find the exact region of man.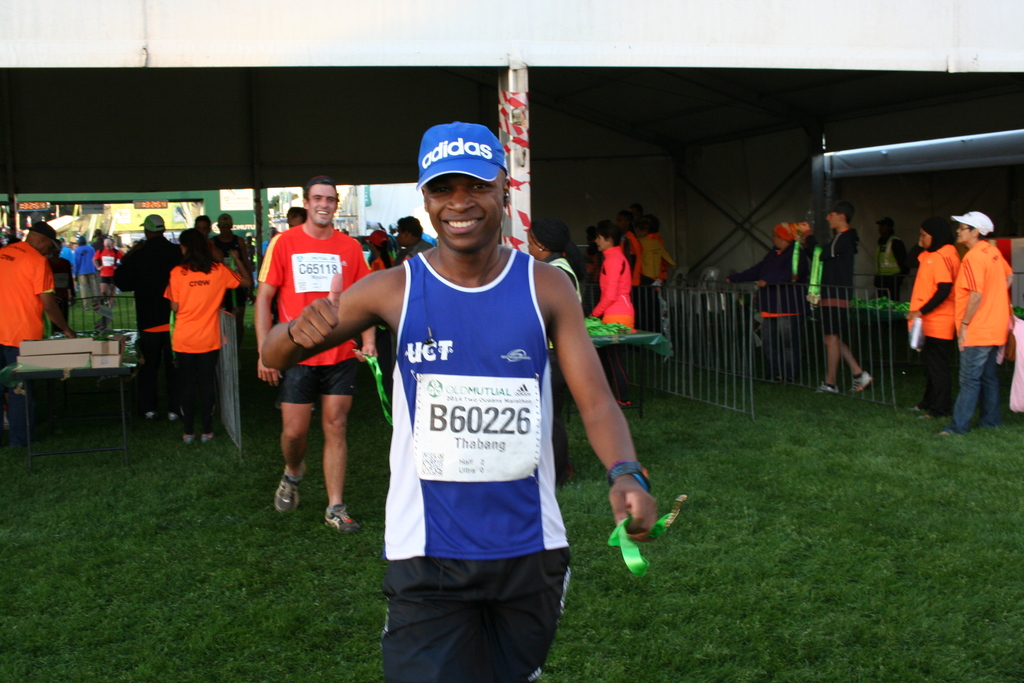
Exact region: bbox=(816, 202, 871, 393).
